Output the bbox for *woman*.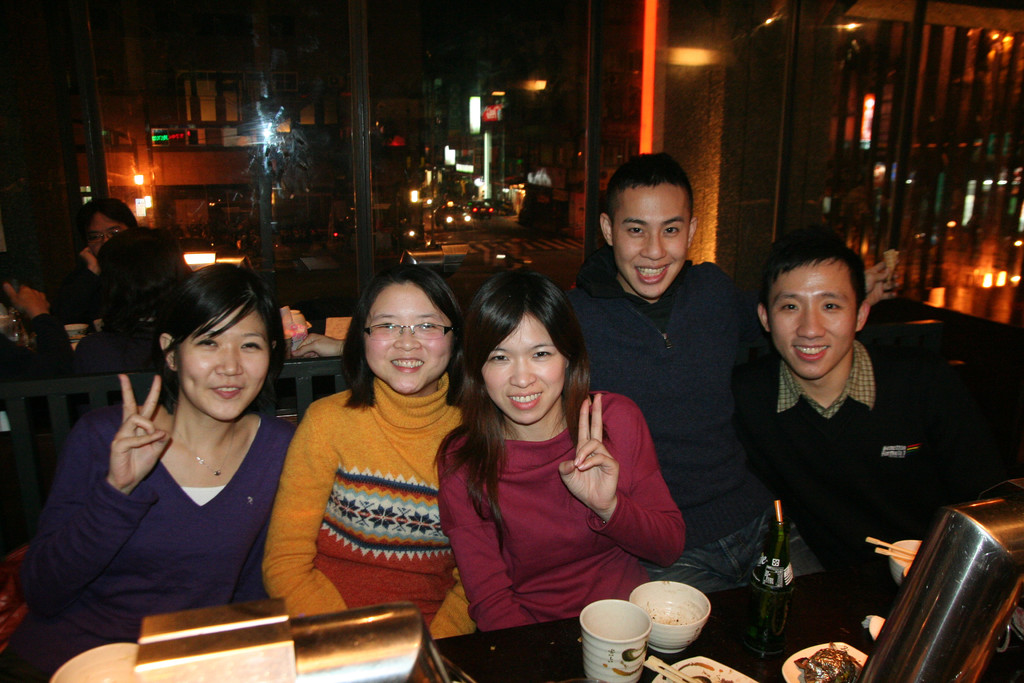
[266,263,471,646].
